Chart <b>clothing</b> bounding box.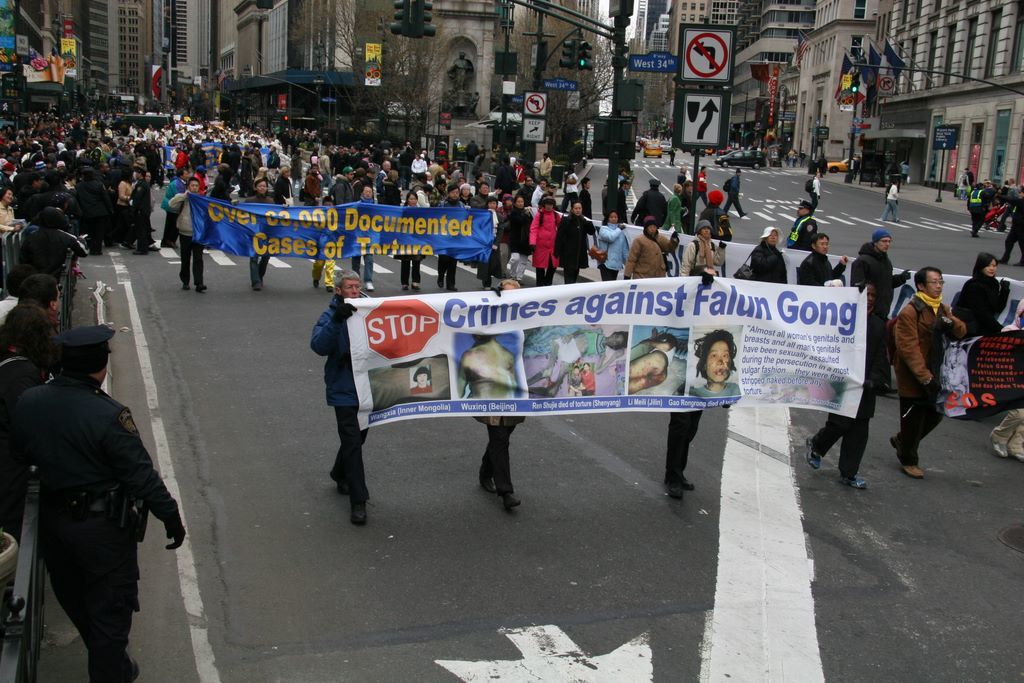
Charted: [left=477, top=159, right=532, bottom=194].
